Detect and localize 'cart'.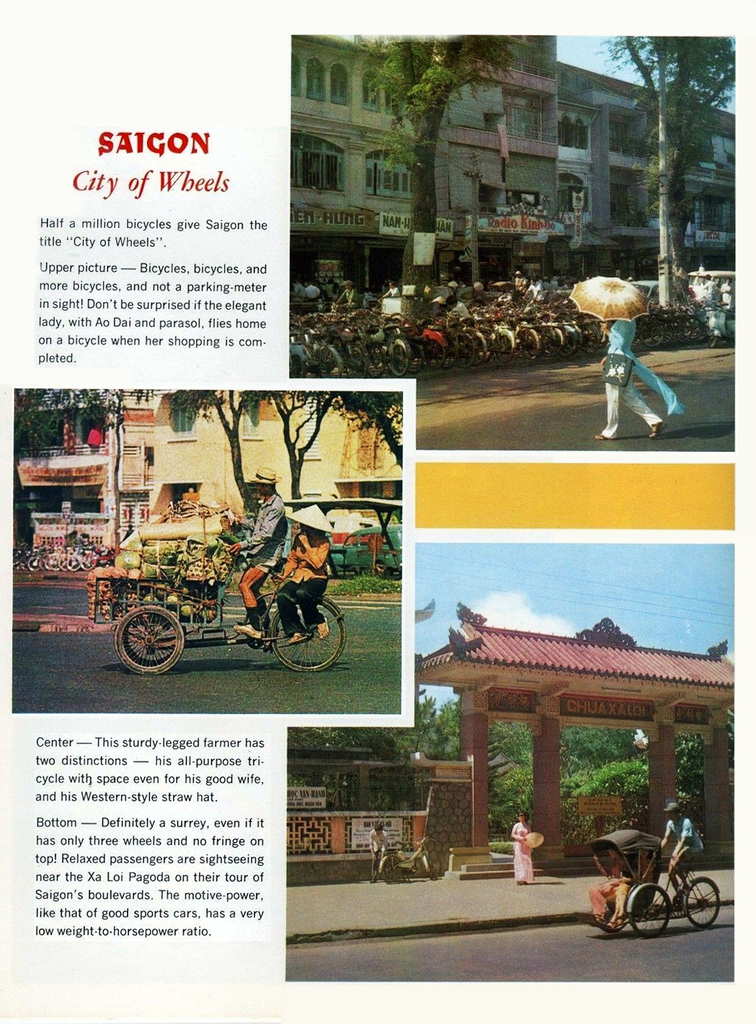
Localized at BBox(584, 829, 721, 939).
